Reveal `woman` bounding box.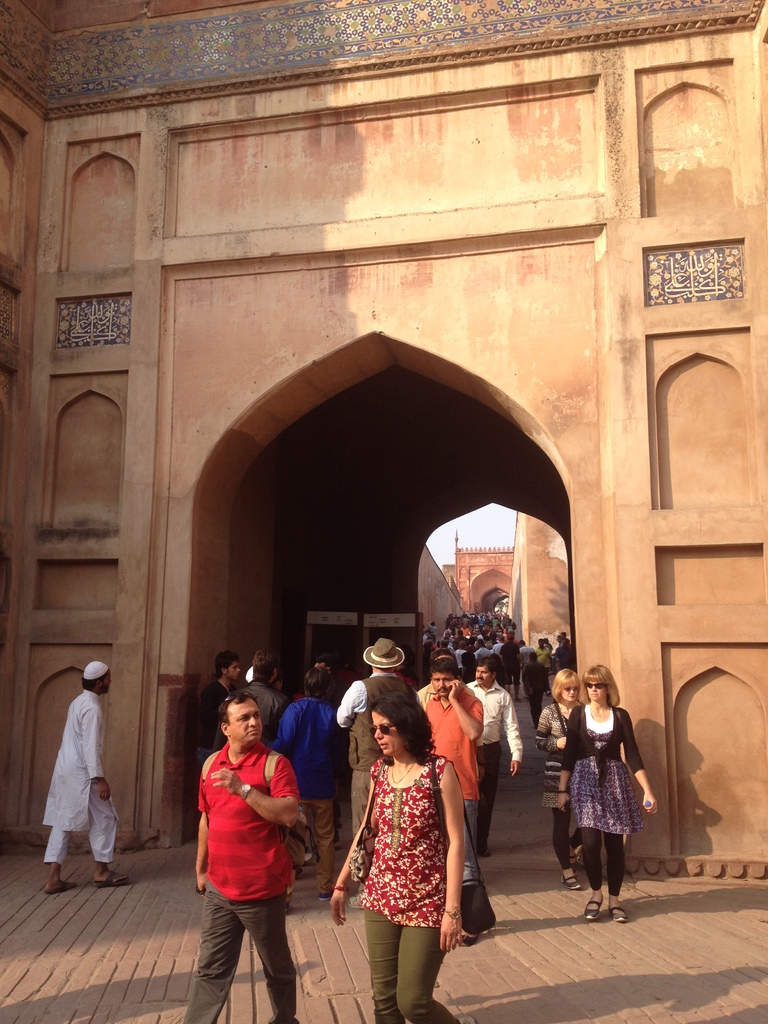
Revealed: left=556, top=664, right=658, bottom=922.
